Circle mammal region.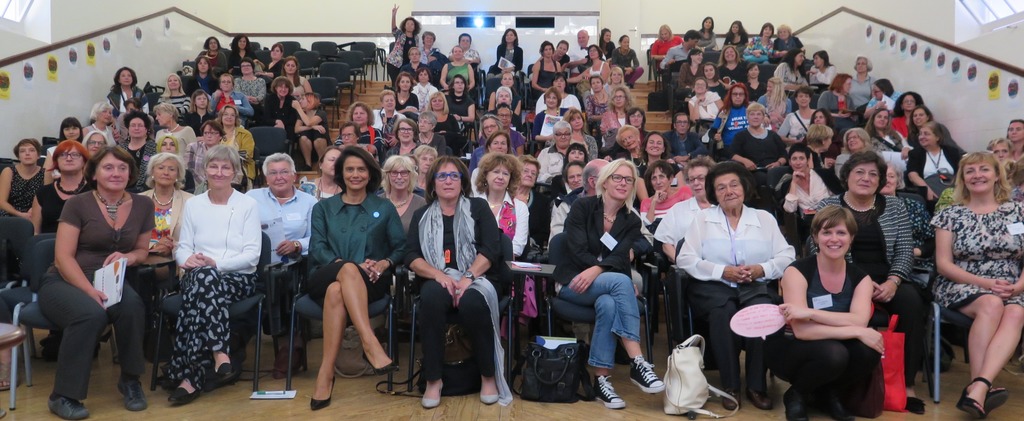
Region: select_region(874, 162, 932, 289).
